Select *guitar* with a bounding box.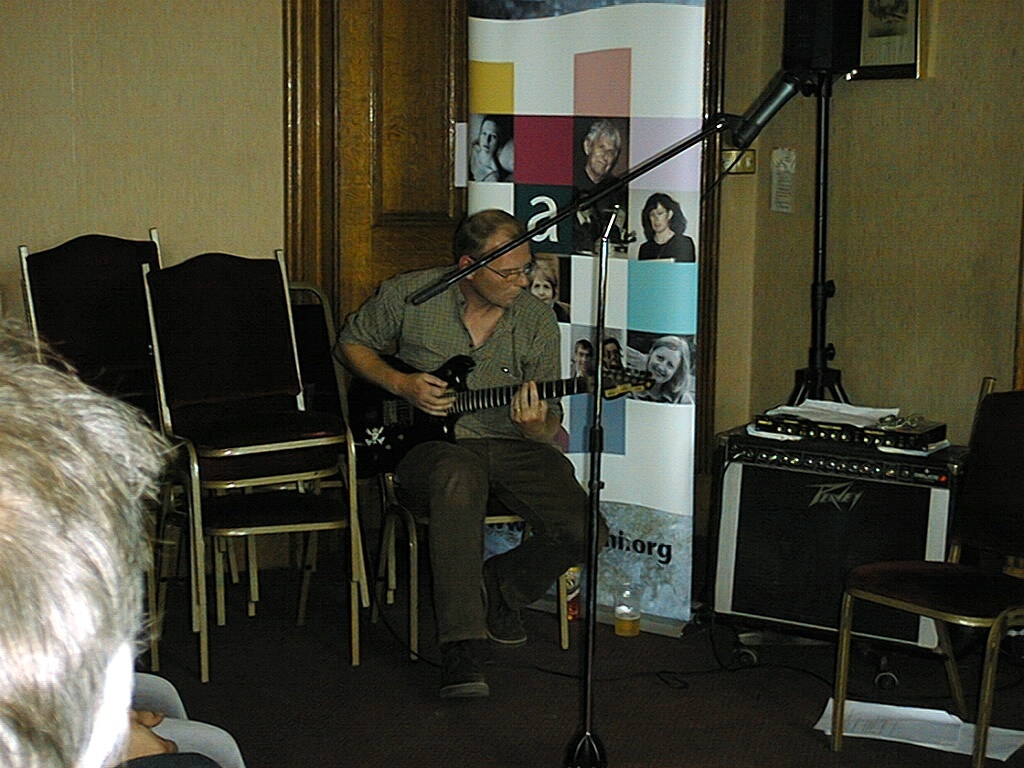
(342, 353, 660, 473).
